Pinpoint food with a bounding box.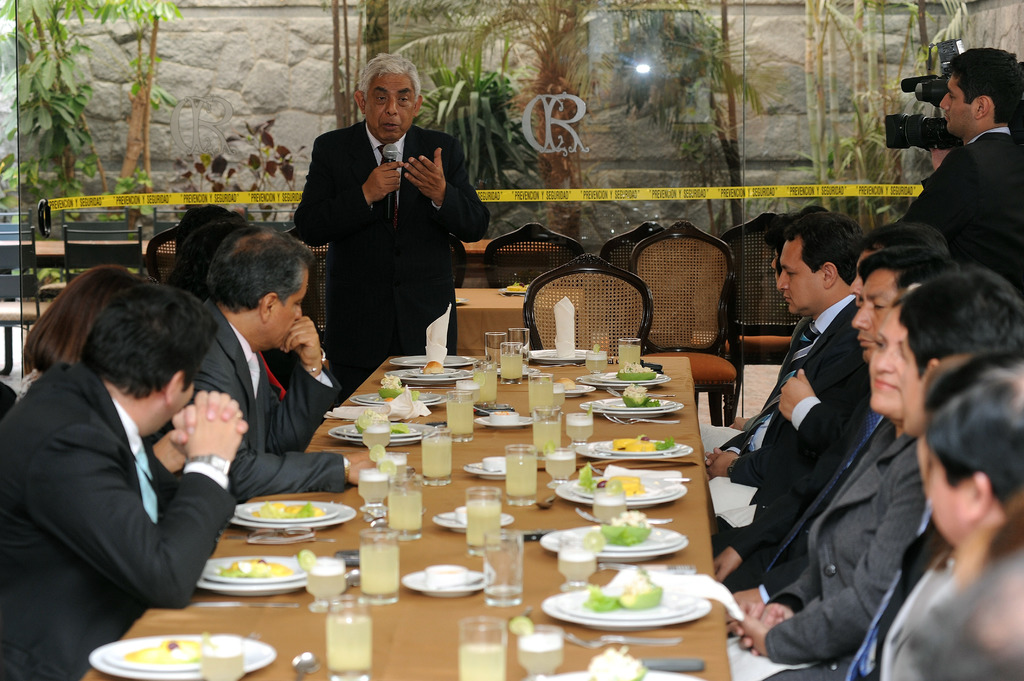
crop(379, 371, 417, 397).
